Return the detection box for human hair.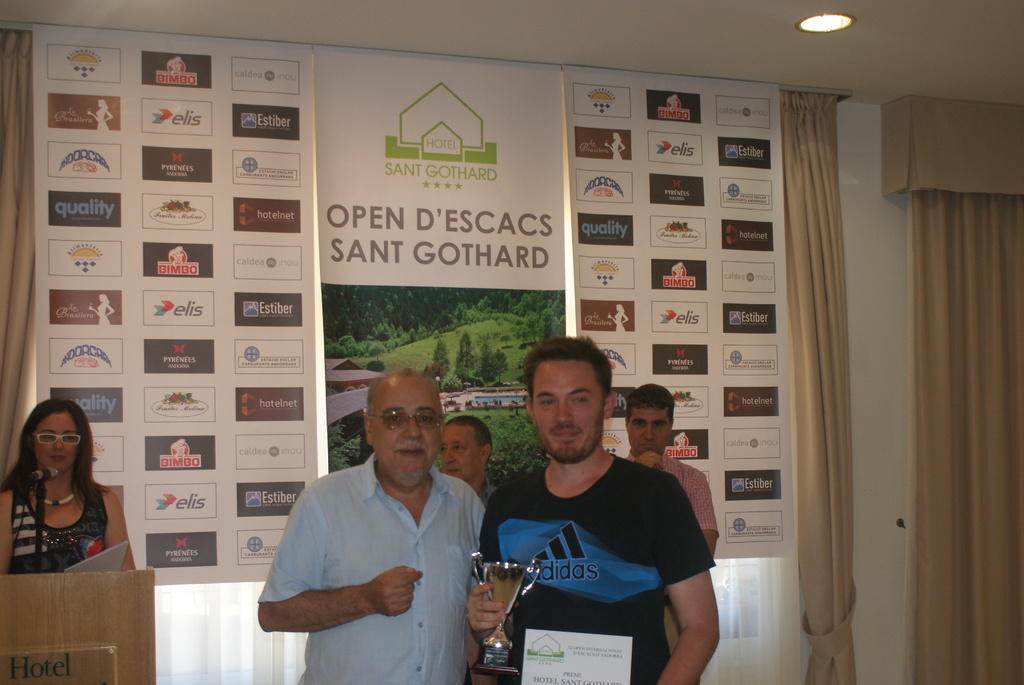
525,324,620,403.
